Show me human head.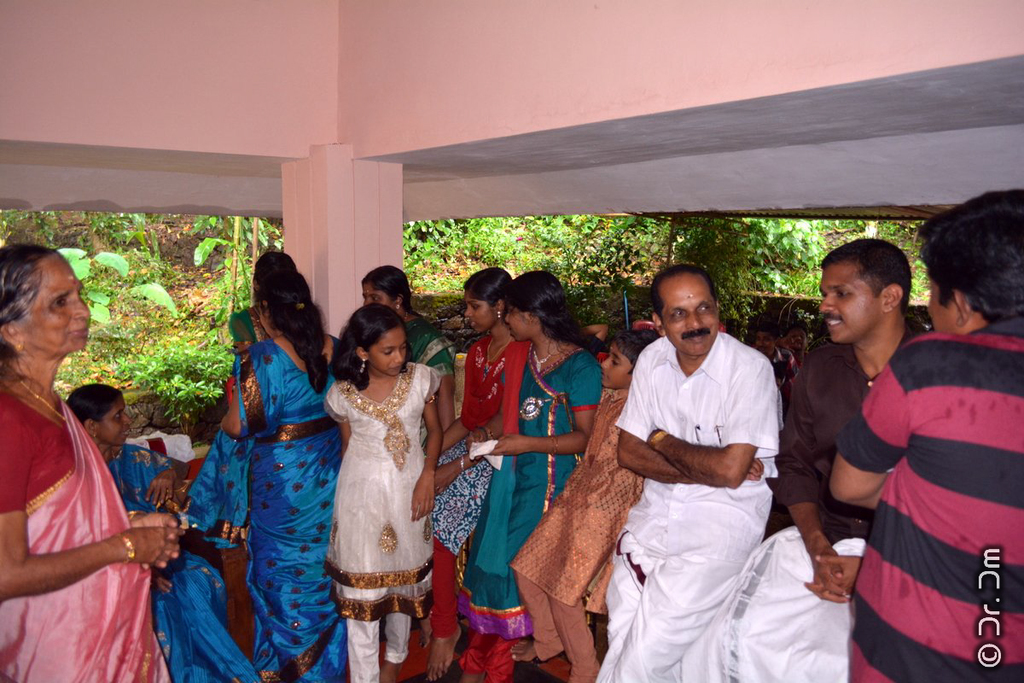
human head is here: BBox(64, 382, 130, 445).
